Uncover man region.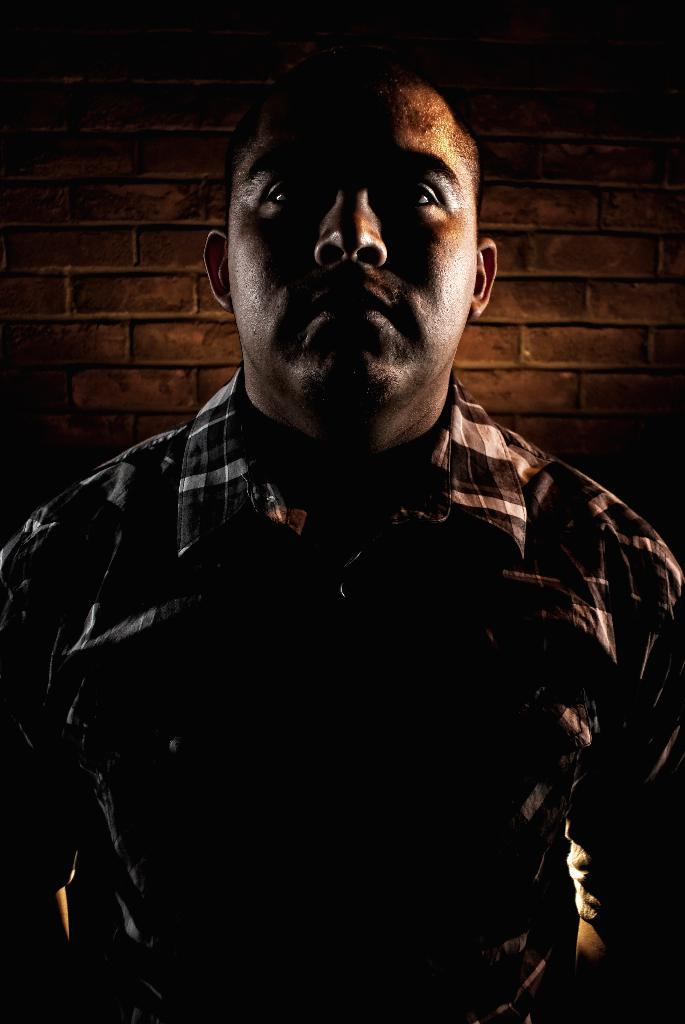
Uncovered: {"left": 0, "top": 56, "right": 684, "bottom": 1023}.
